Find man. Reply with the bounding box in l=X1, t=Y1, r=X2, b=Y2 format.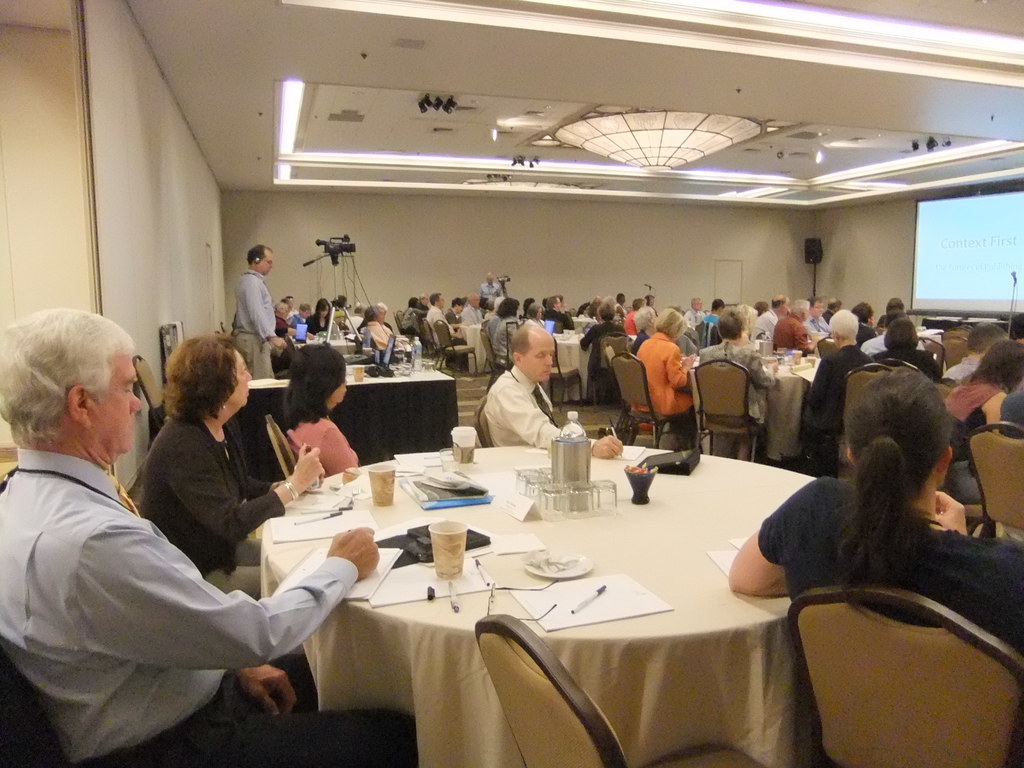
l=479, t=273, r=506, b=301.
